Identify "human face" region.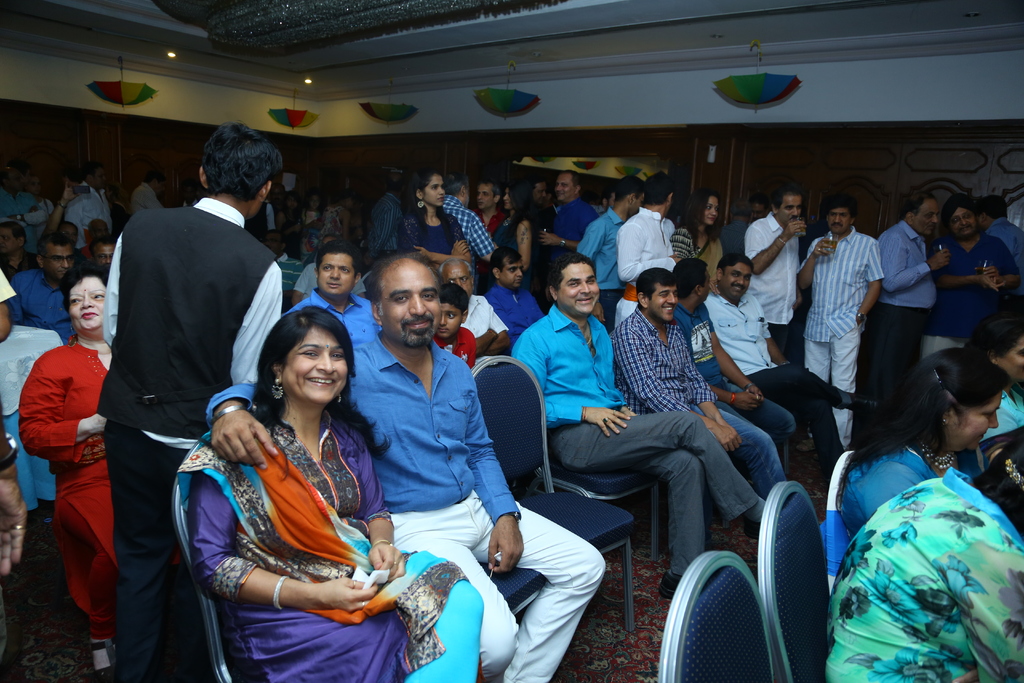
Region: crop(558, 263, 602, 314).
